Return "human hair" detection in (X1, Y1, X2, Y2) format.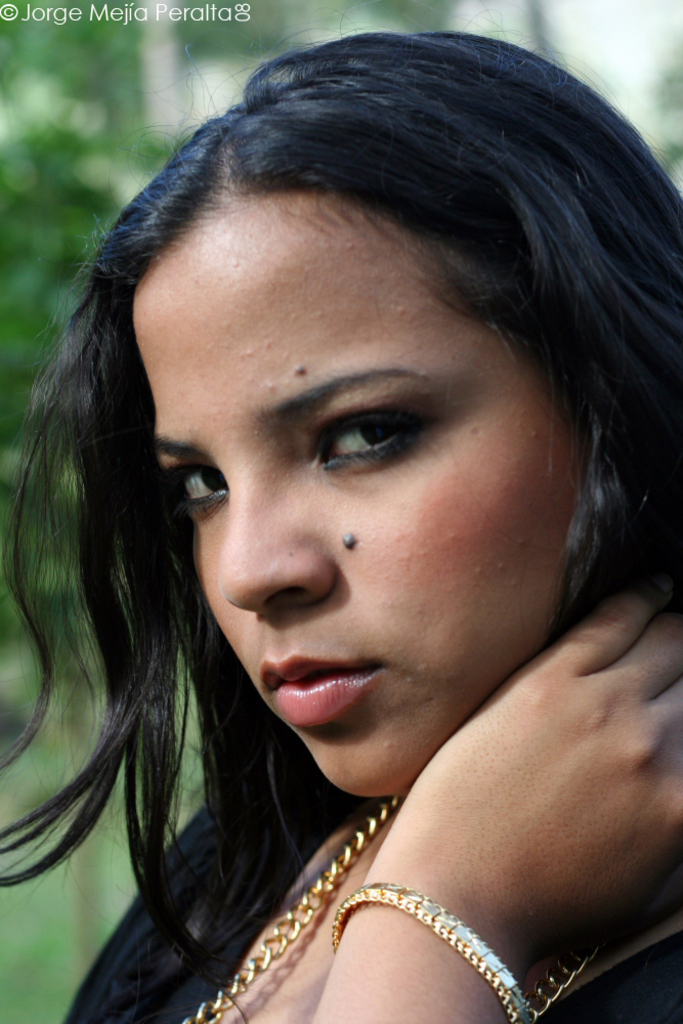
(34, 12, 646, 837).
